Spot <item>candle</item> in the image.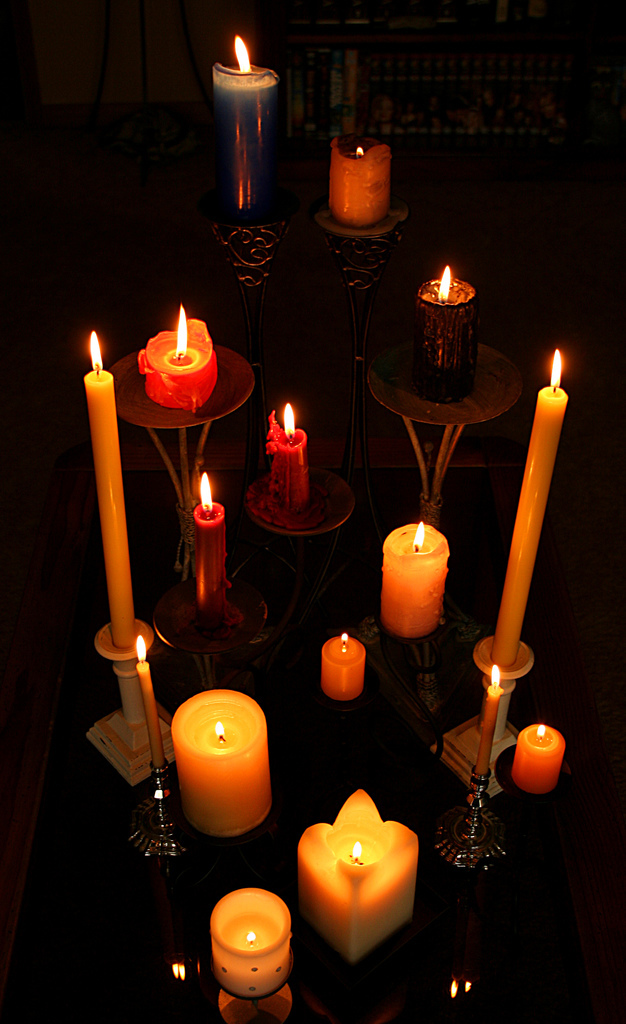
<item>candle</item> found at x1=86 y1=324 x2=130 y2=647.
